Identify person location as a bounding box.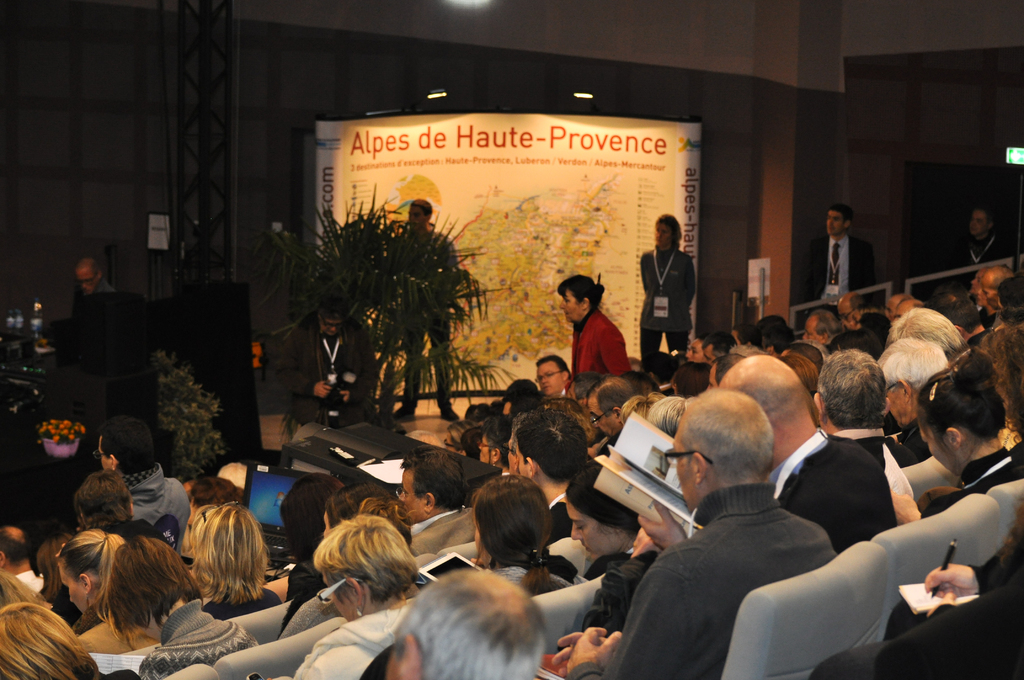
[97,412,193,560].
